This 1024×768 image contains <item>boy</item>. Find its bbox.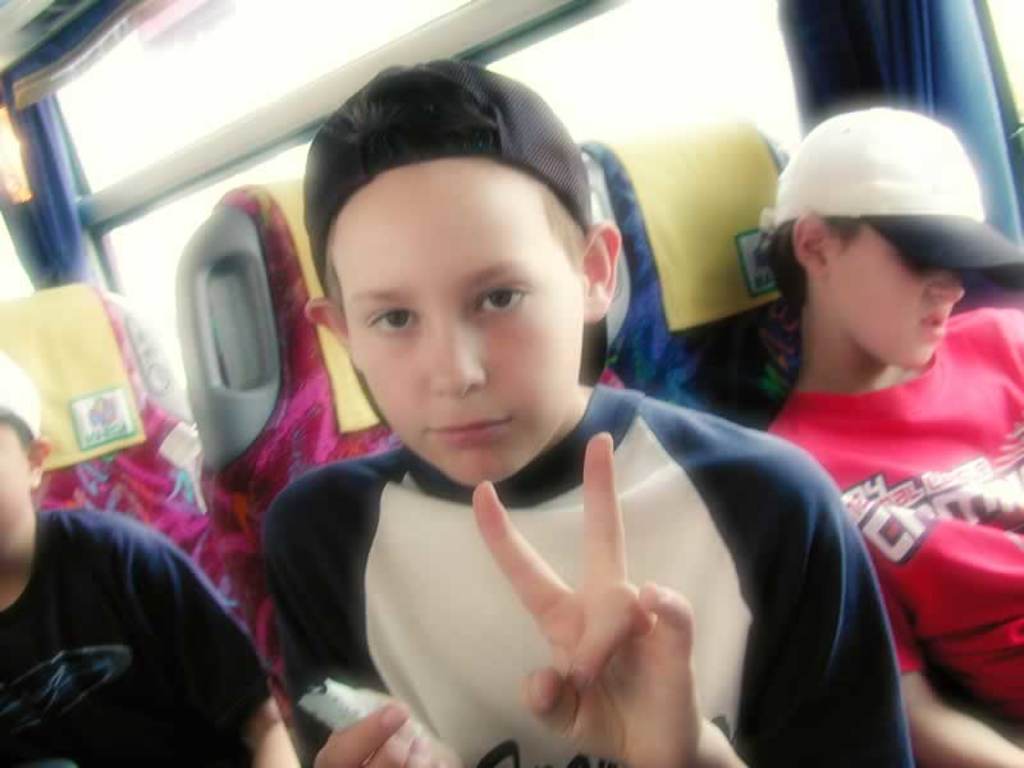
<box>765,101,1023,767</box>.
